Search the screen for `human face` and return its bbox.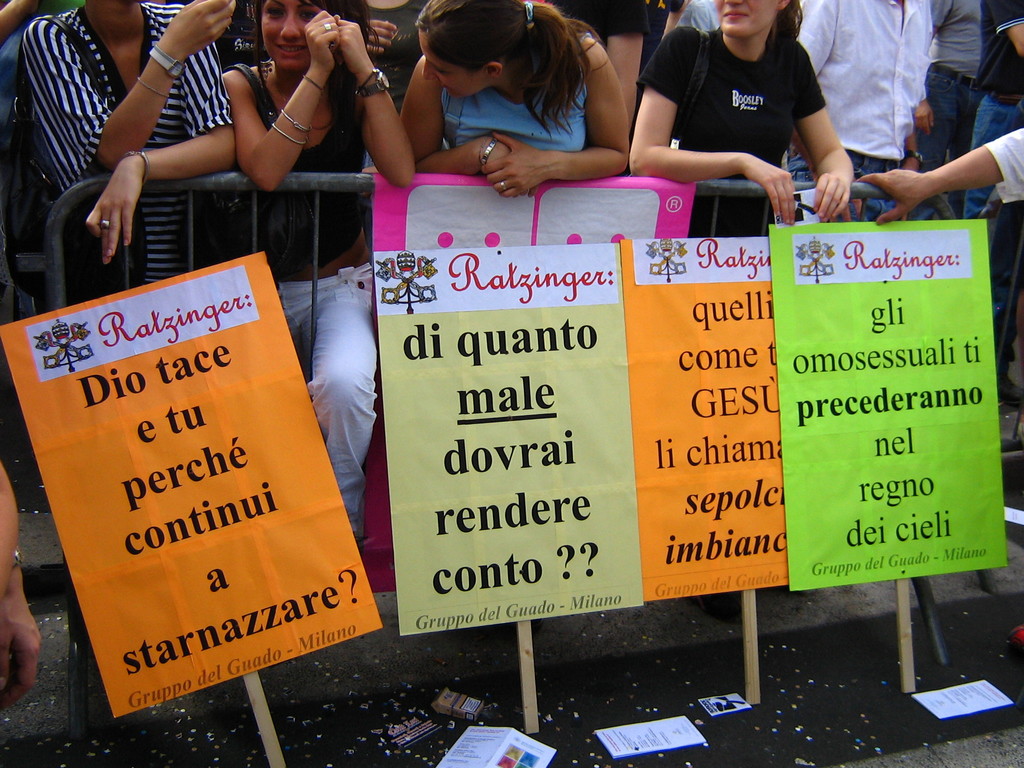
Found: {"x1": 711, "y1": 0, "x2": 783, "y2": 35}.
